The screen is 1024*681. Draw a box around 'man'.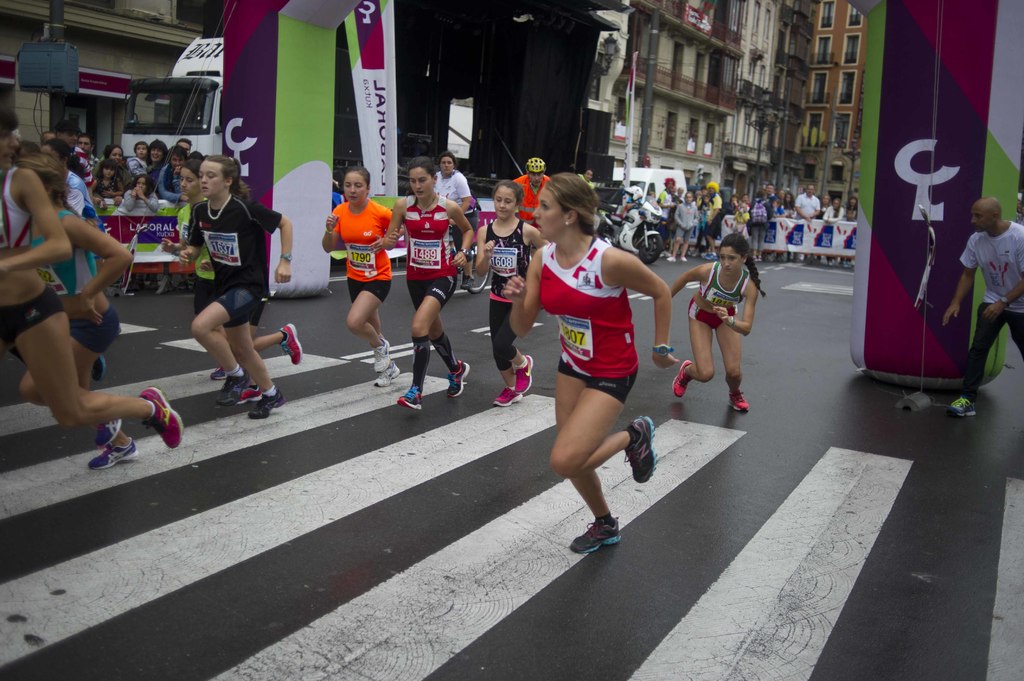
BBox(75, 131, 103, 177).
